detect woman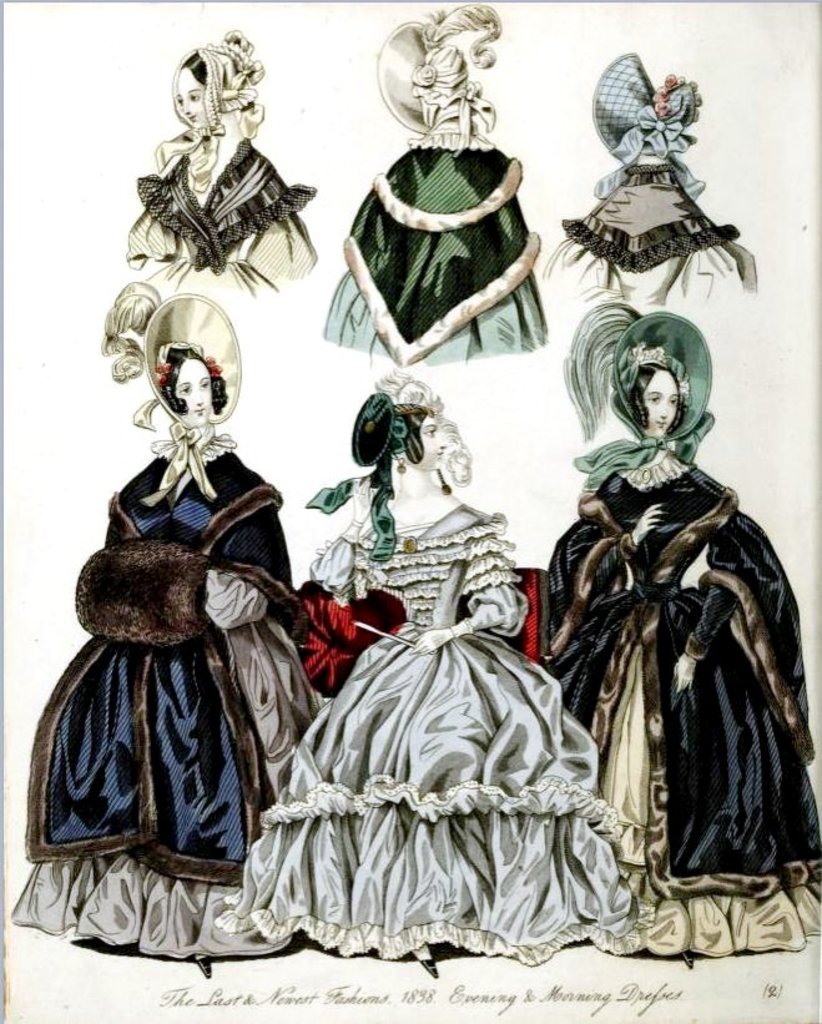
(123,22,312,303)
